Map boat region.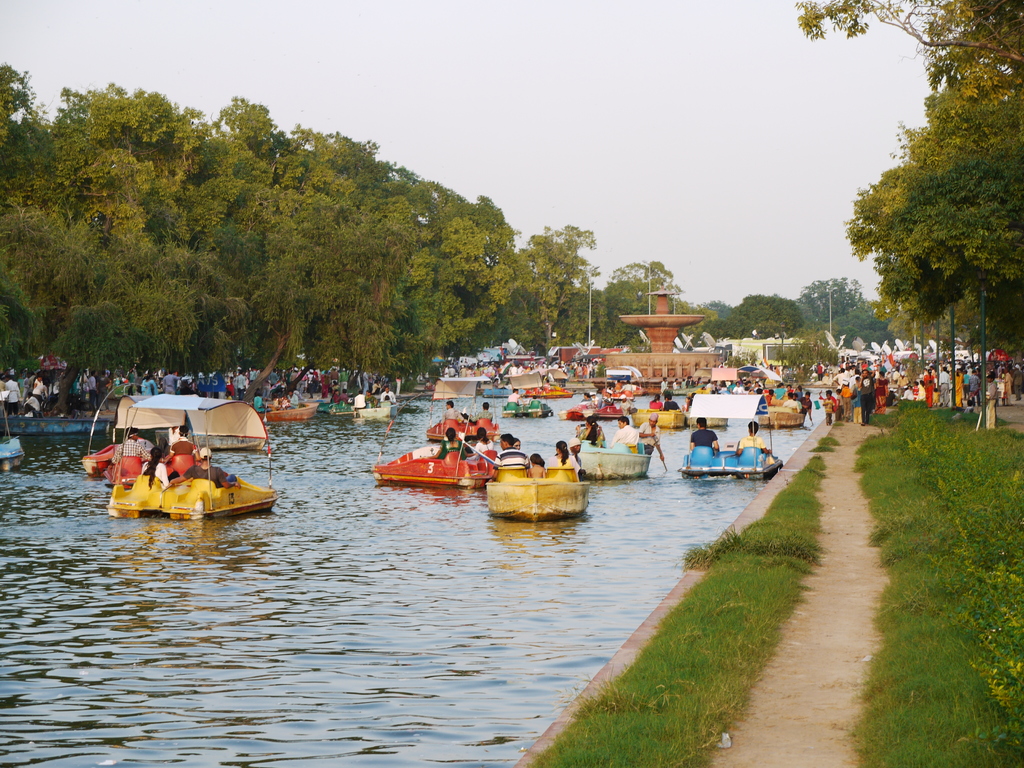
Mapped to [0, 387, 25, 470].
